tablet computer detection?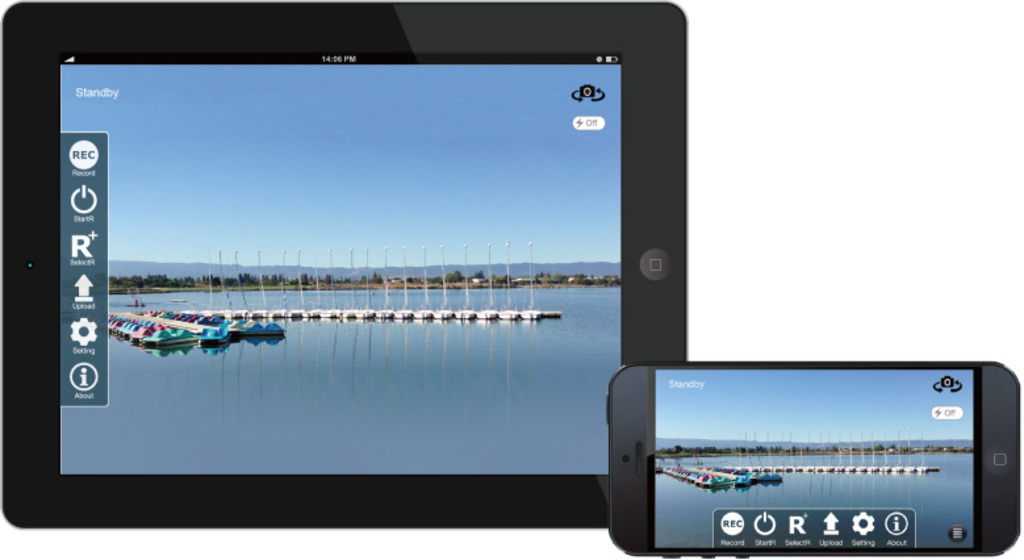
box(0, 0, 689, 528)
